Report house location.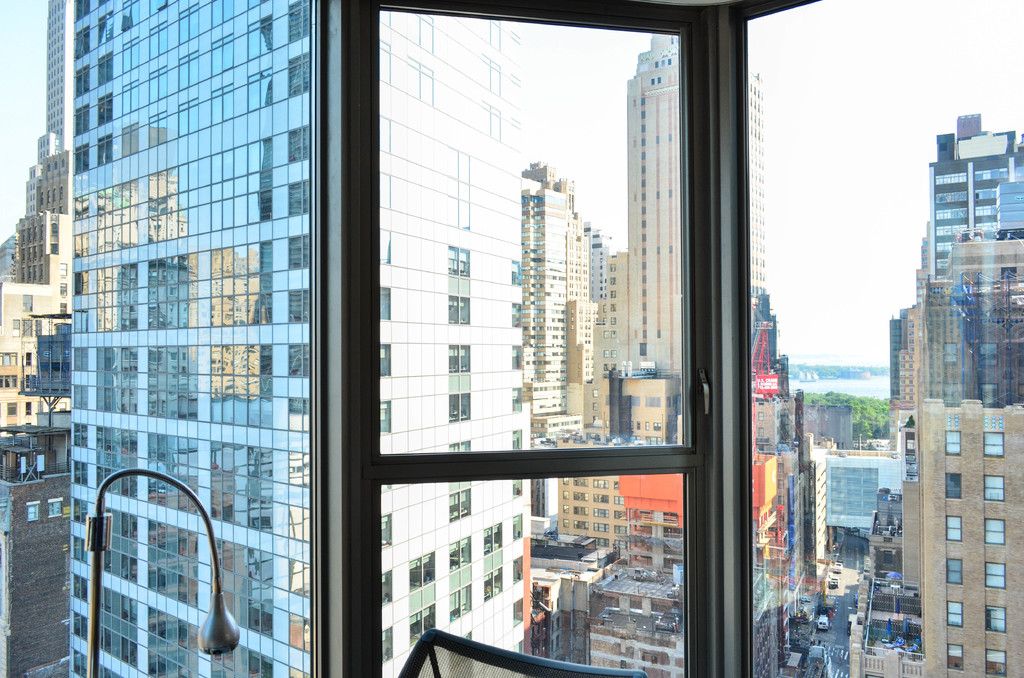
Report: detection(5, 202, 69, 343).
